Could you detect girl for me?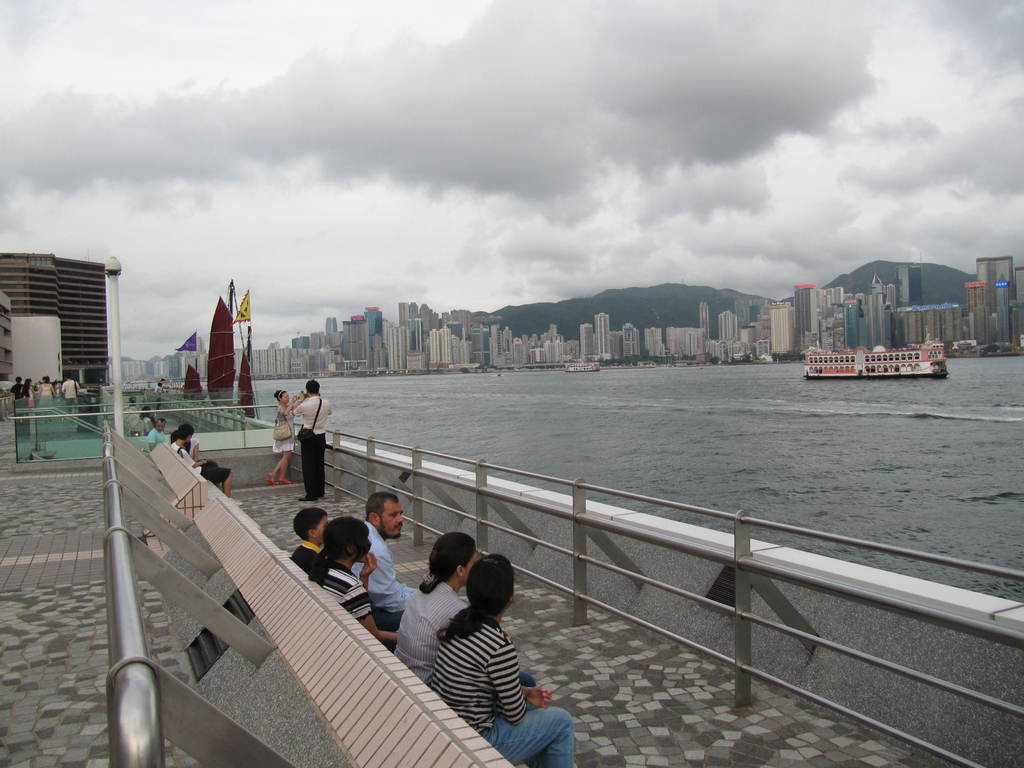
Detection result: {"left": 426, "top": 556, "right": 573, "bottom": 767}.
